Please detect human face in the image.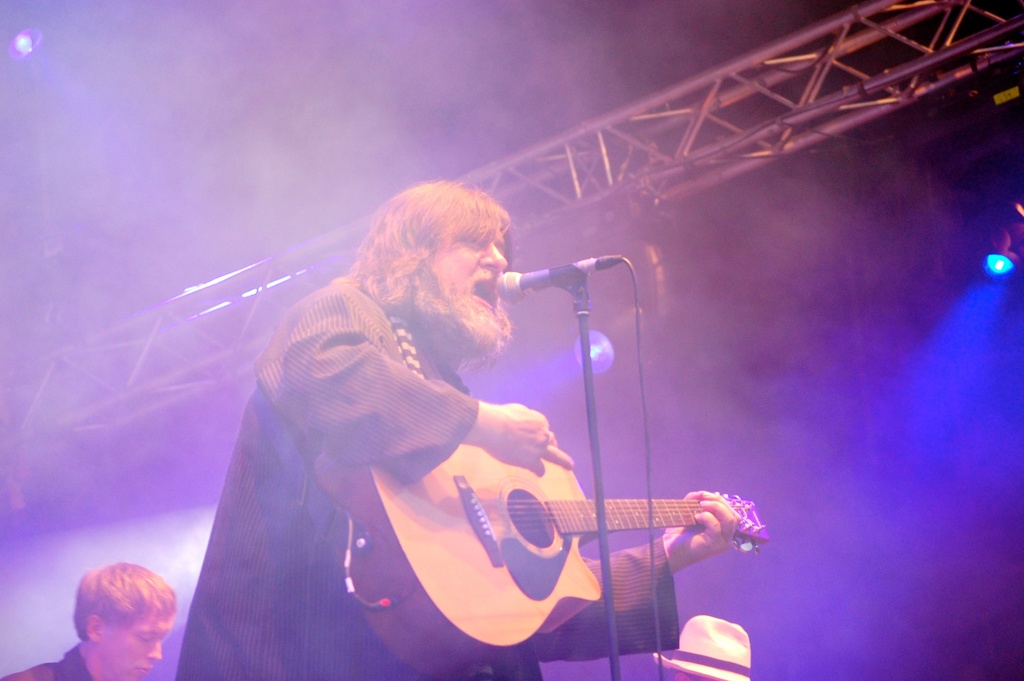
locate(432, 222, 511, 347).
